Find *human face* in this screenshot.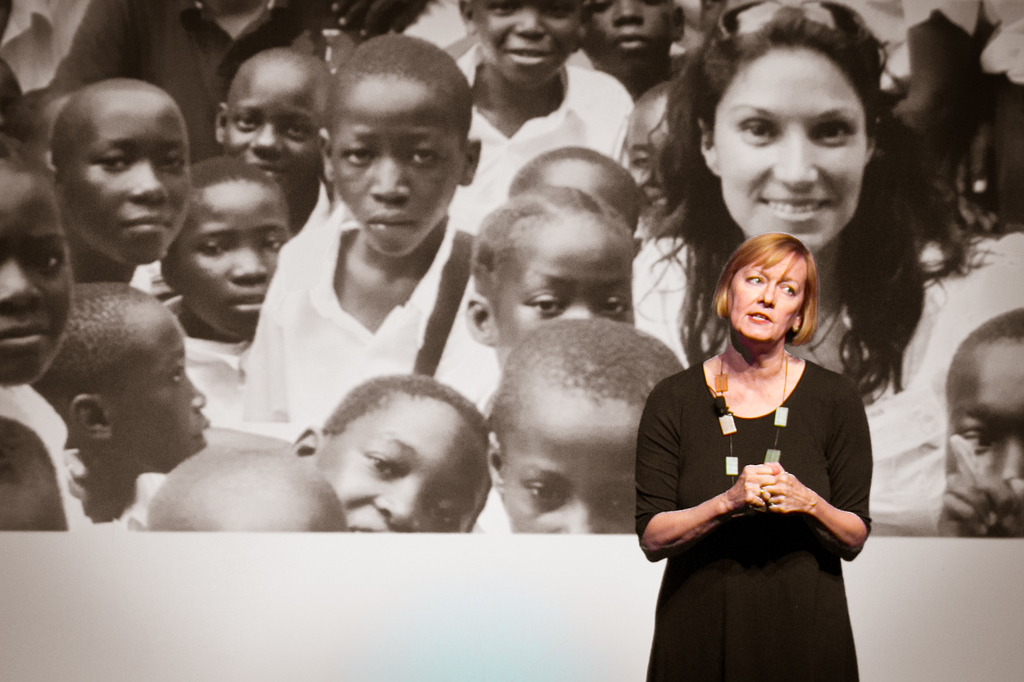
The bounding box for *human face* is (left=331, top=89, right=460, bottom=258).
